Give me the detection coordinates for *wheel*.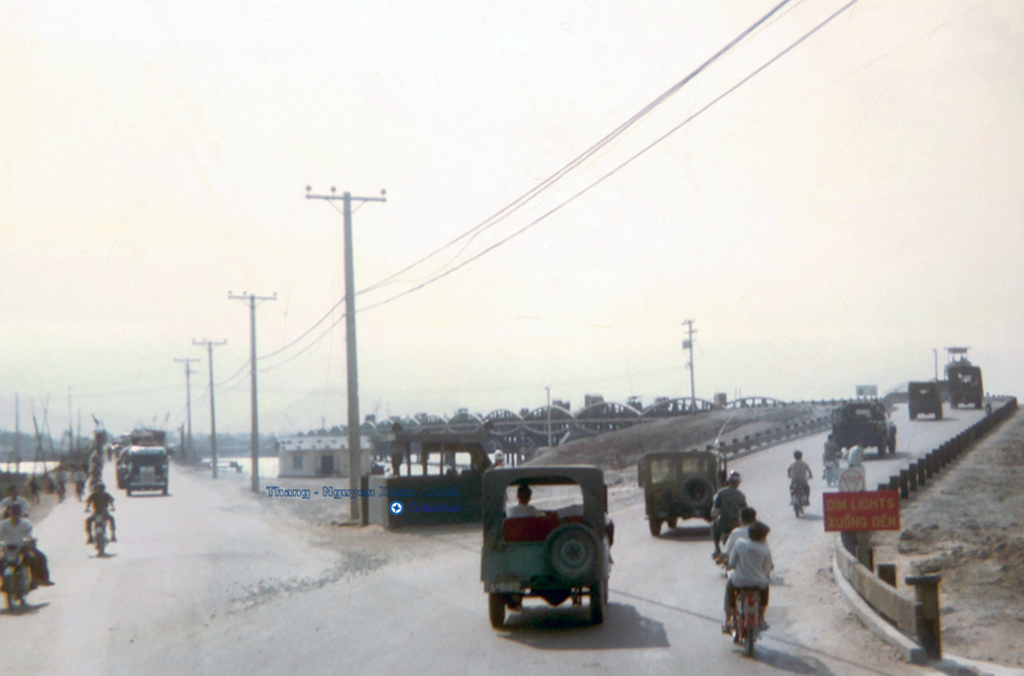
Rect(97, 537, 102, 555).
